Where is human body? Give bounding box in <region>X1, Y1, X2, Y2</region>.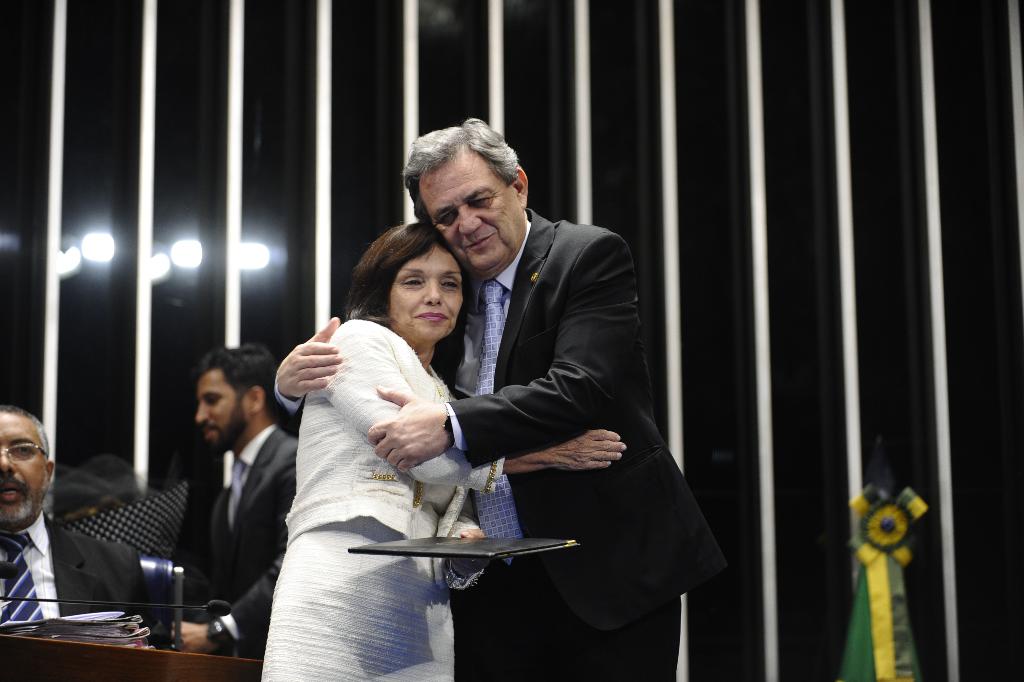
<region>262, 219, 627, 679</region>.
